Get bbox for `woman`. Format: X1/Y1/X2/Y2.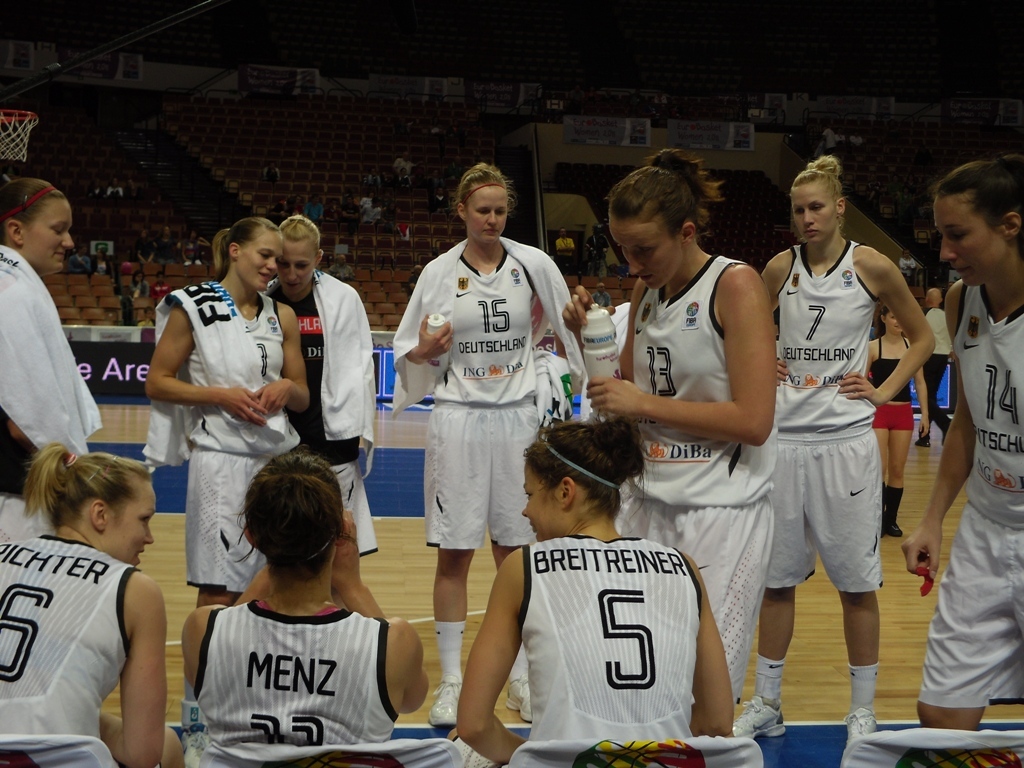
181/451/430/746.
